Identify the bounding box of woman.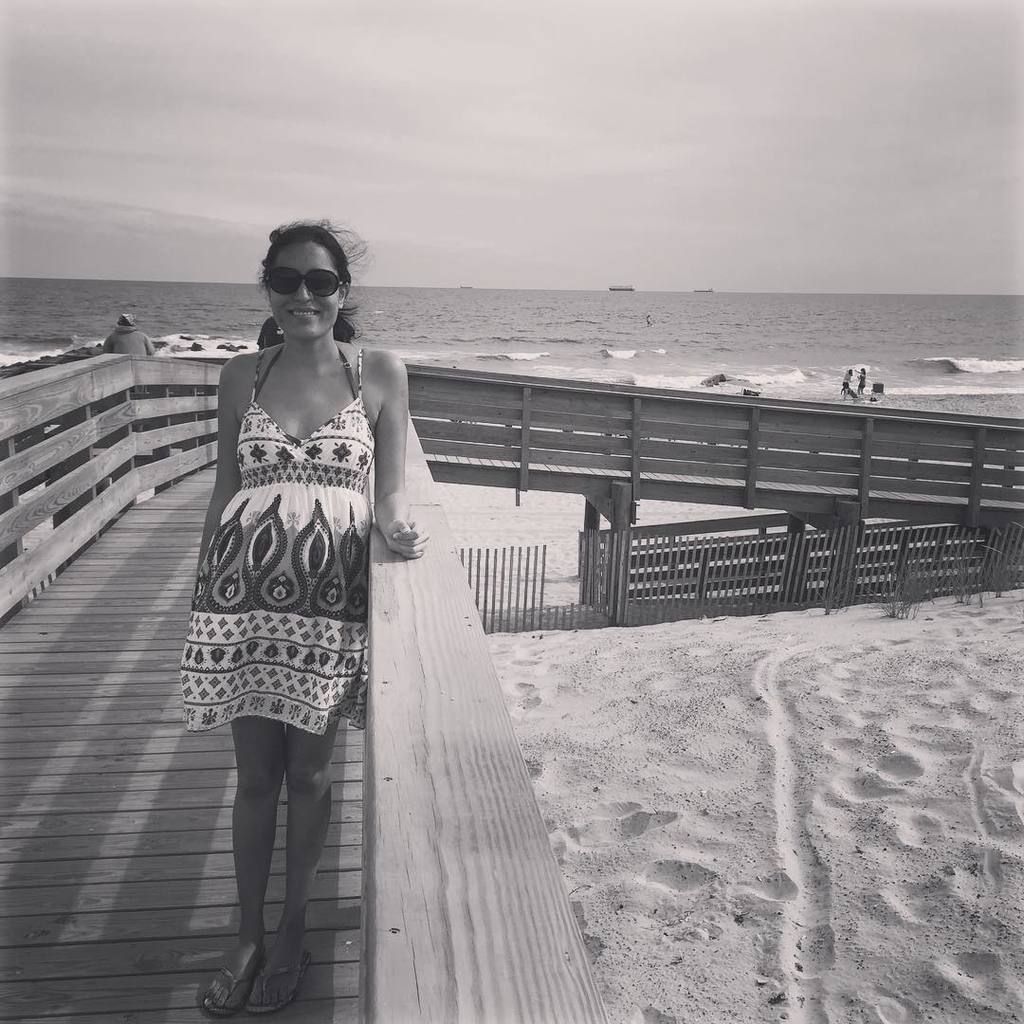
bbox=(171, 223, 423, 914).
